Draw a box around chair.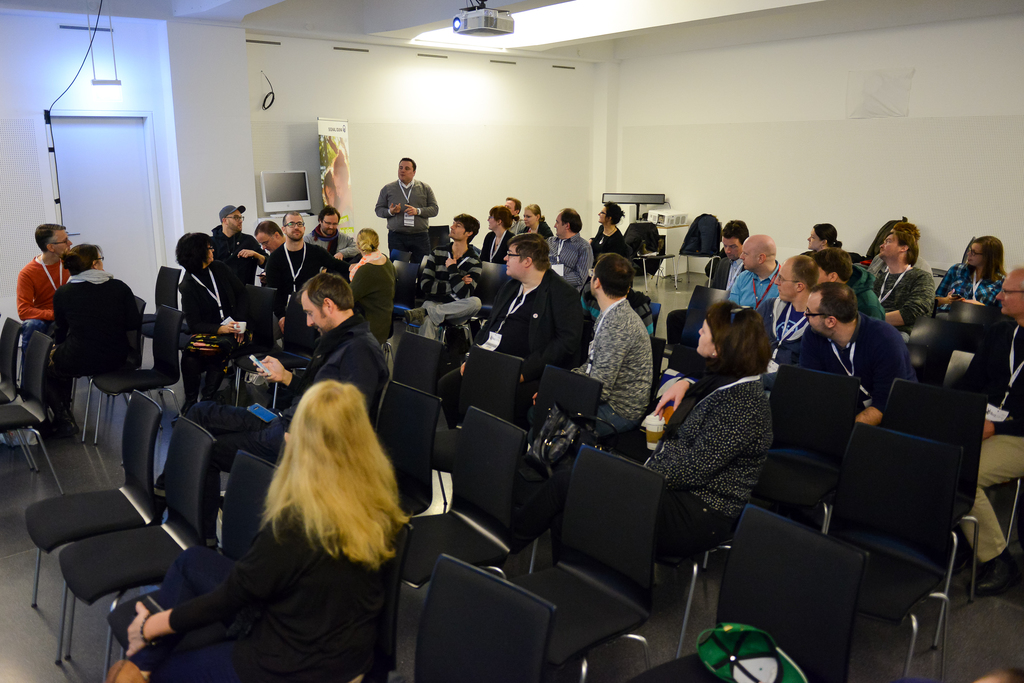
left=433, top=347, right=530, bottom=509.
